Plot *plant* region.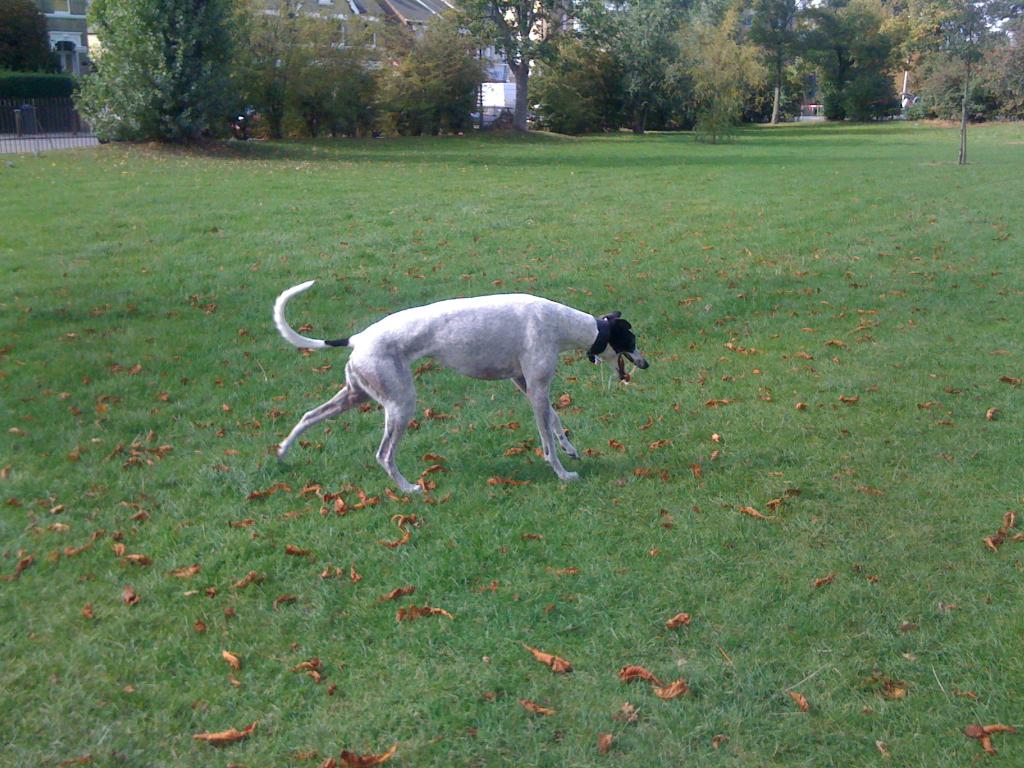
Plotted at bbox=[392, 0, 476, 135].
